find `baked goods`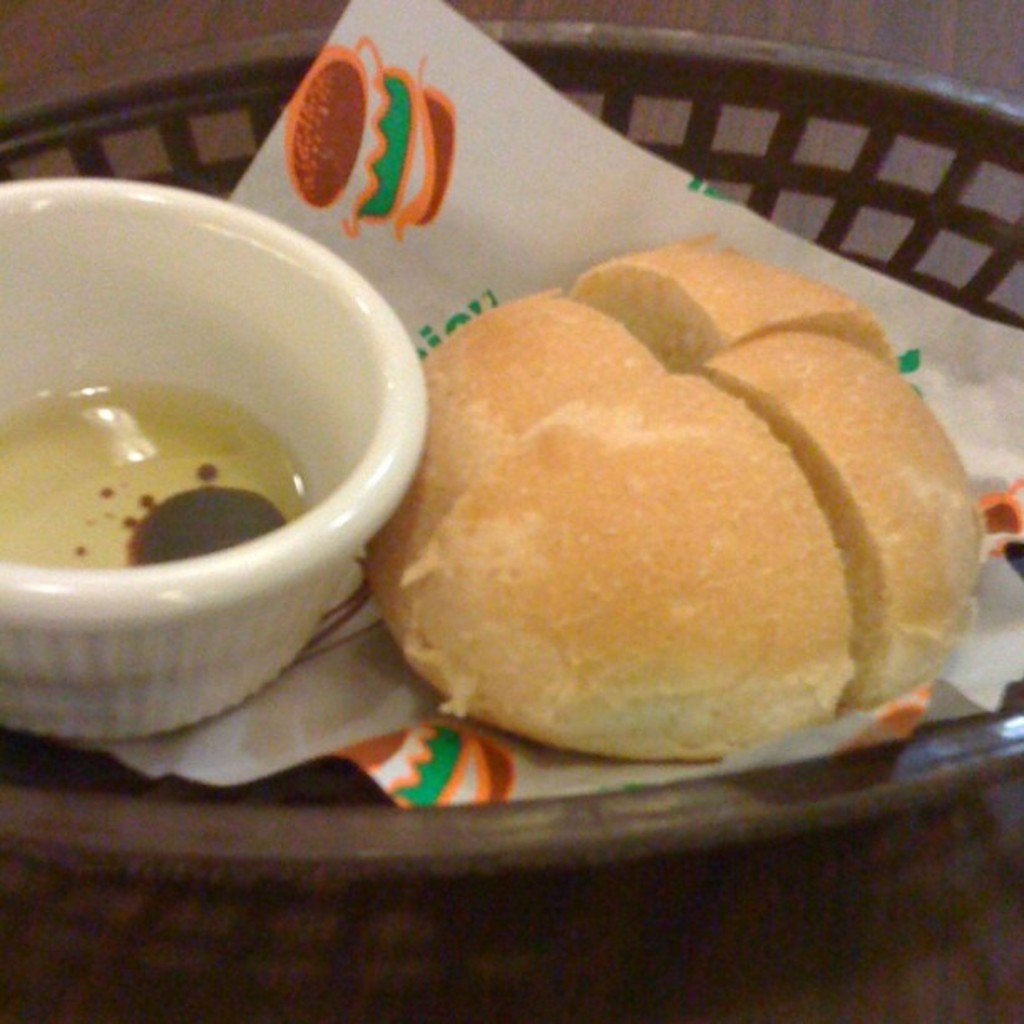
Rect(693, 338, 984, 714)
